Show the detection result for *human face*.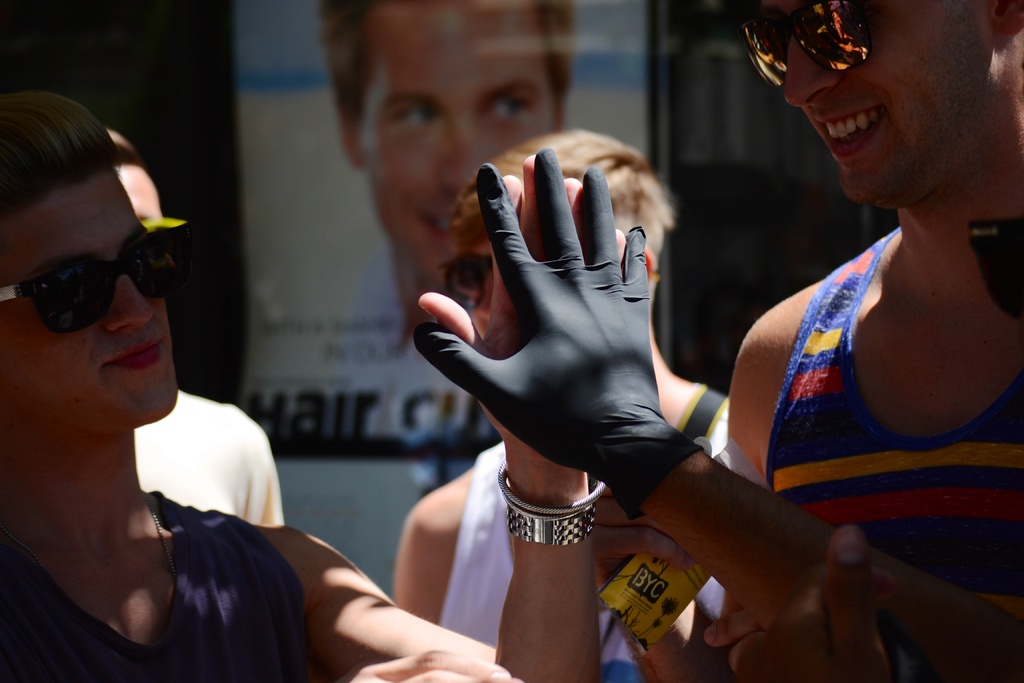
bbox(354, 0, 559, 249).
